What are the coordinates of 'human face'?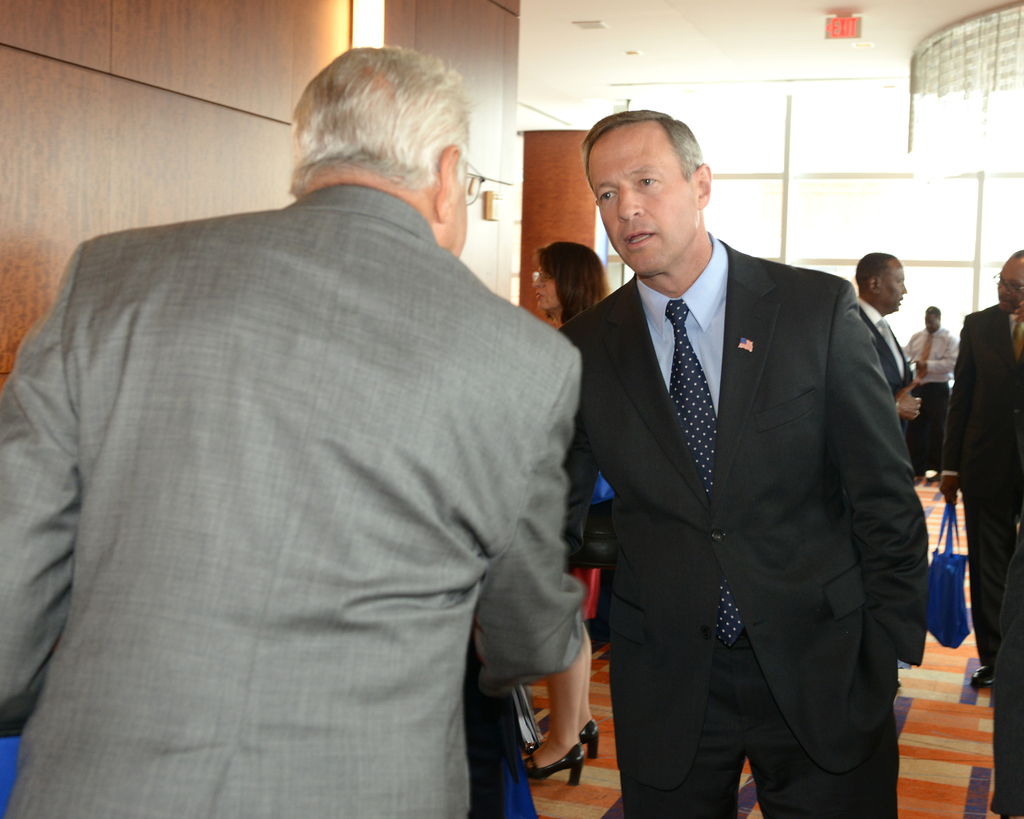
[left=881, top=260, right=906, bottom=315].
